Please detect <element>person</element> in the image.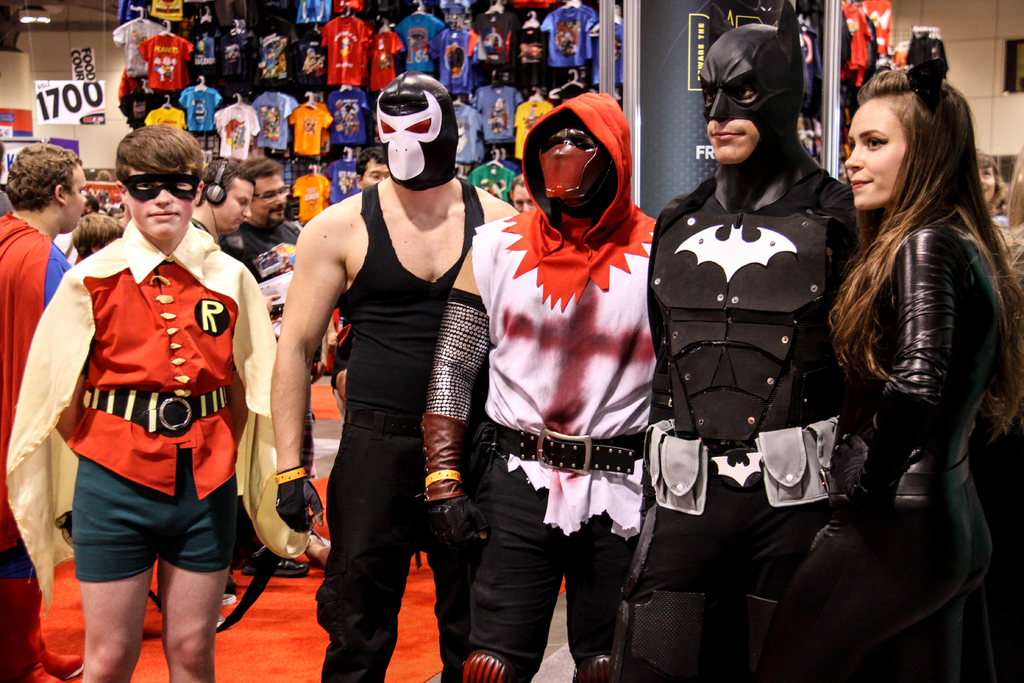
pyautogui.locateOnScreen(188, 157, 249, 251).
